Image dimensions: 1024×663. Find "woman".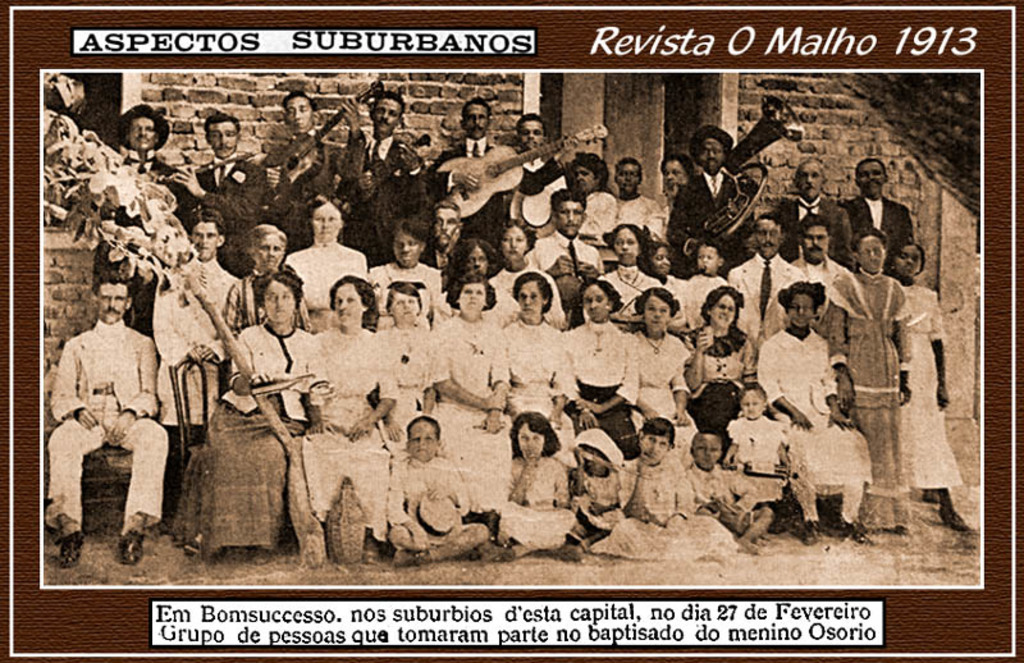
[x1=818, y1=227, x2=905, y2=536].
